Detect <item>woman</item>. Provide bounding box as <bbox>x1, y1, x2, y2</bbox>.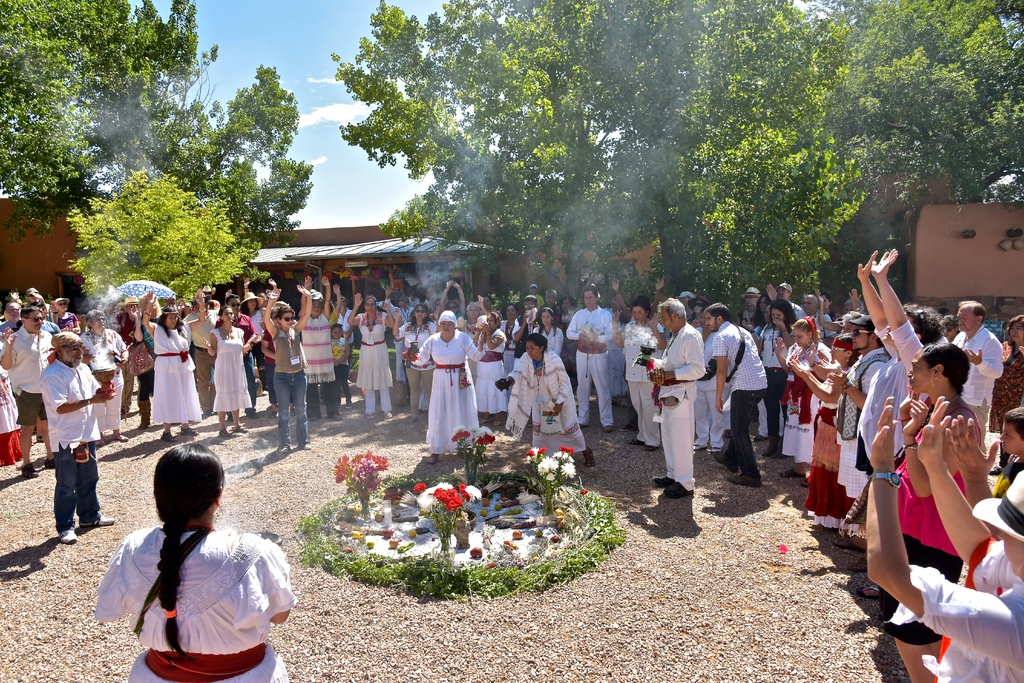
<bbox>744, 285, 760, 336</bbox>.
